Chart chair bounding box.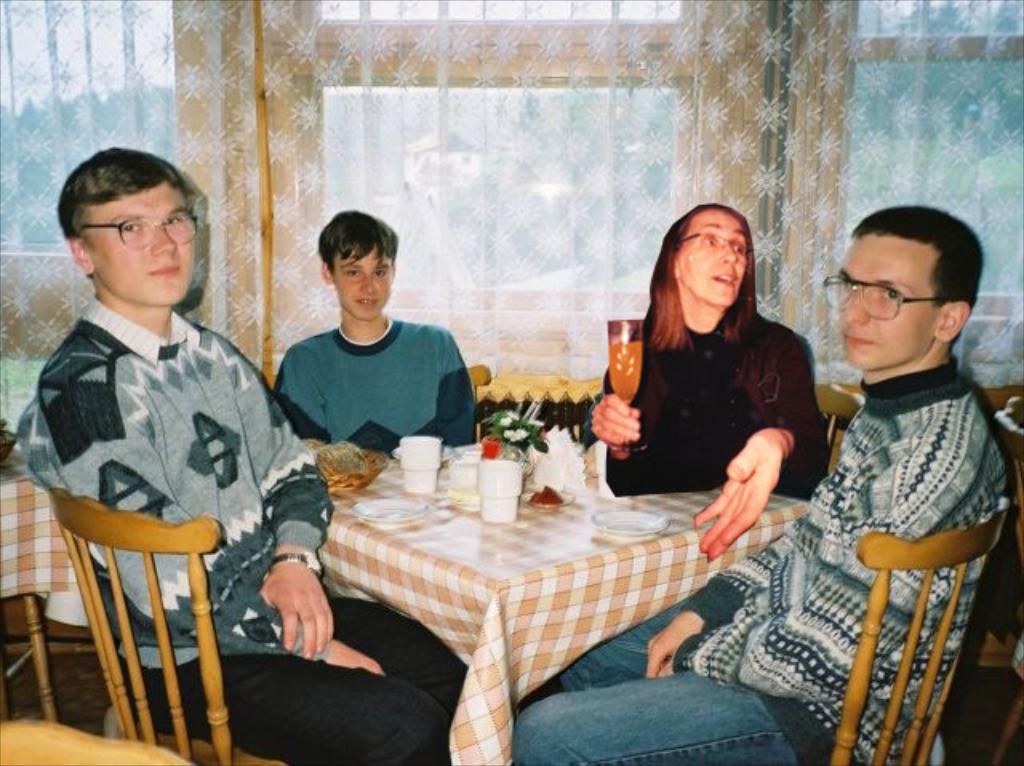
Charted: {"left": 19, "top": 459, "right": 253, "bottom": 765}.
